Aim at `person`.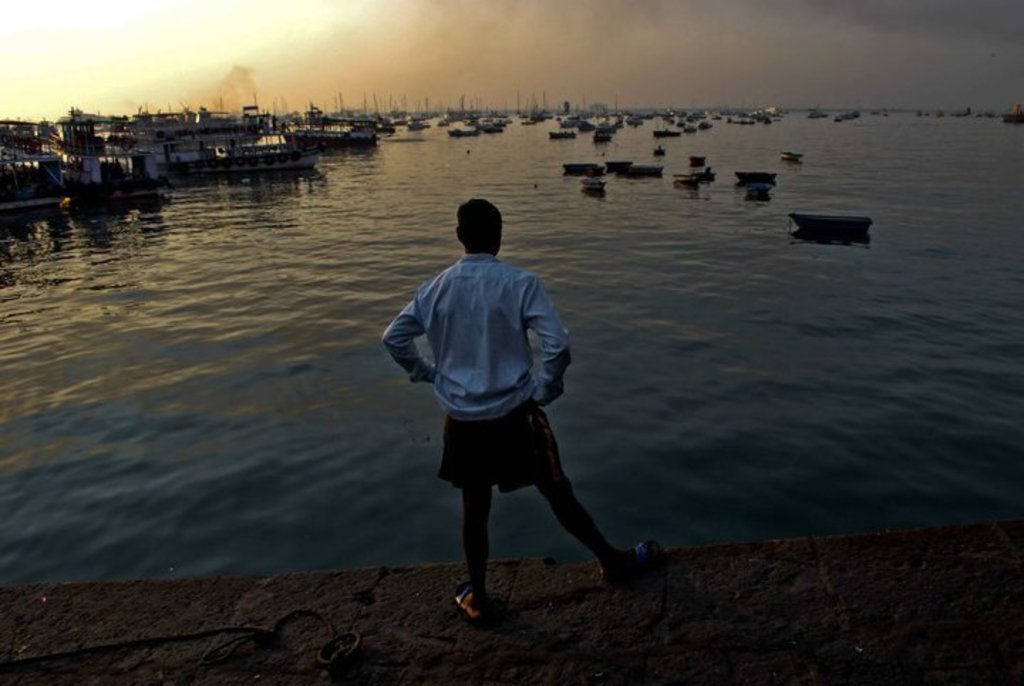
Aimed at (402, 208, 634, 615).
